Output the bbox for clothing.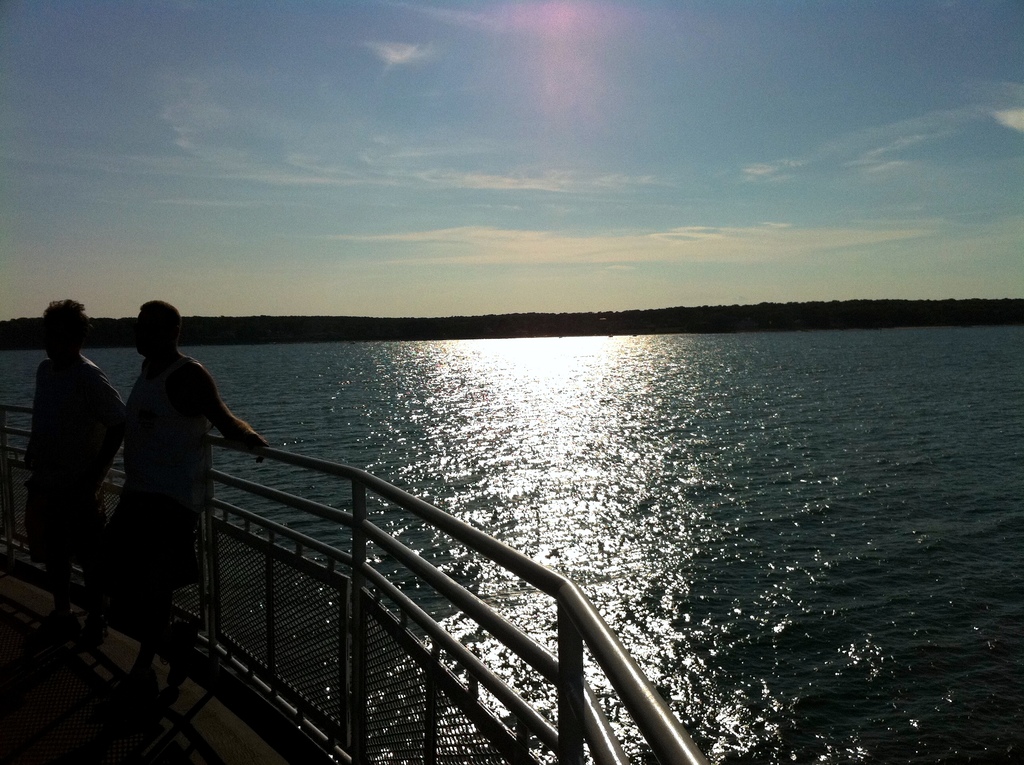
[x1=8, y1=348, x2=111, y2=538].
